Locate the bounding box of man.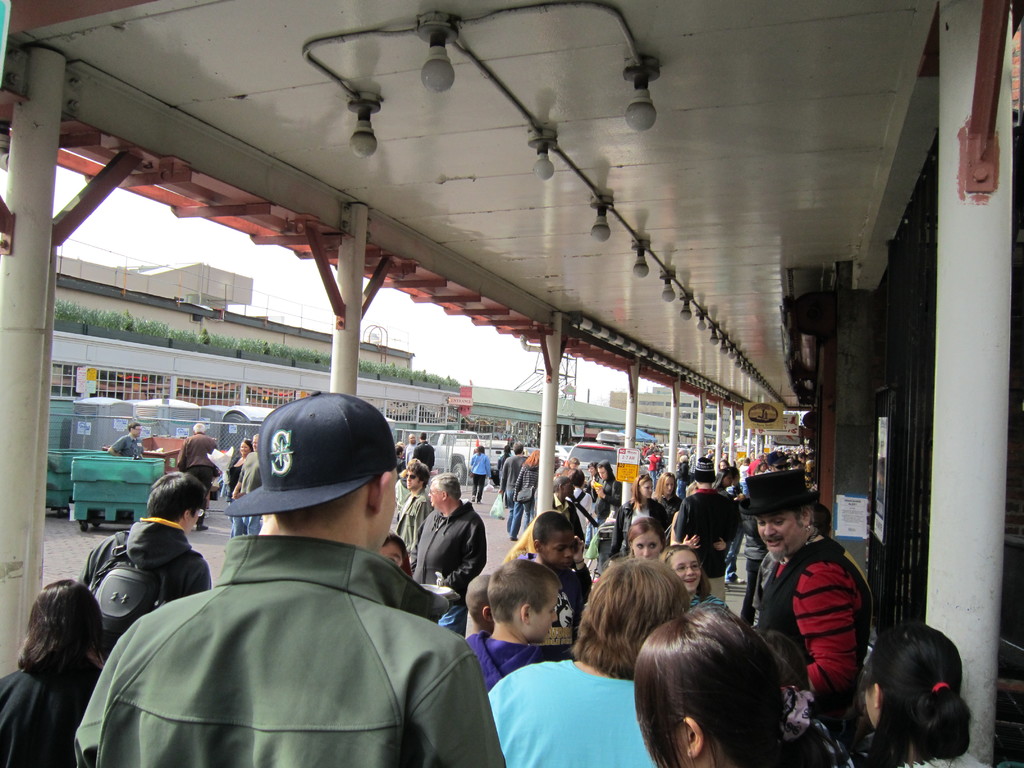
Bounding box: box=[74, 474, 214, 672].
